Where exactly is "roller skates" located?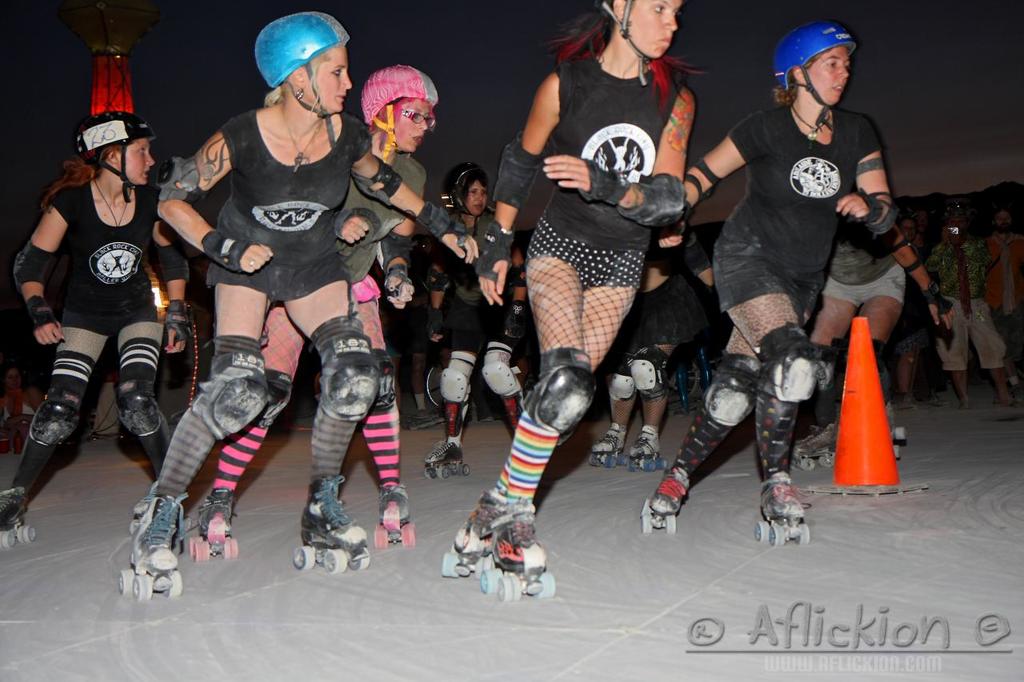
Its bounding box is {"left": 589, "top": 421, "right": 628, "bottom": 469}.
